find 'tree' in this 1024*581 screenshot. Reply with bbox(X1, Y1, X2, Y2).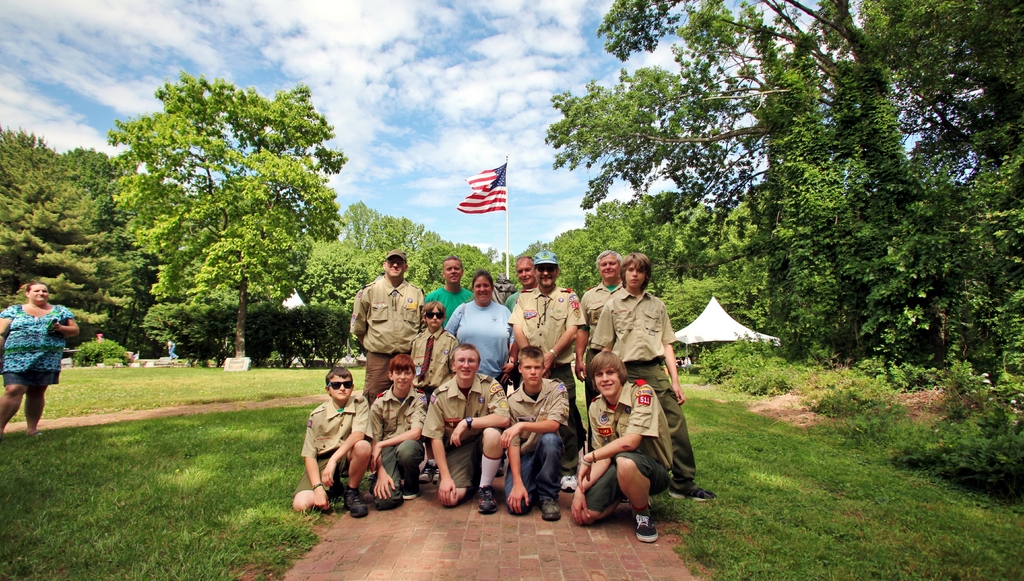
bbox(663, 270, 743, 343).
